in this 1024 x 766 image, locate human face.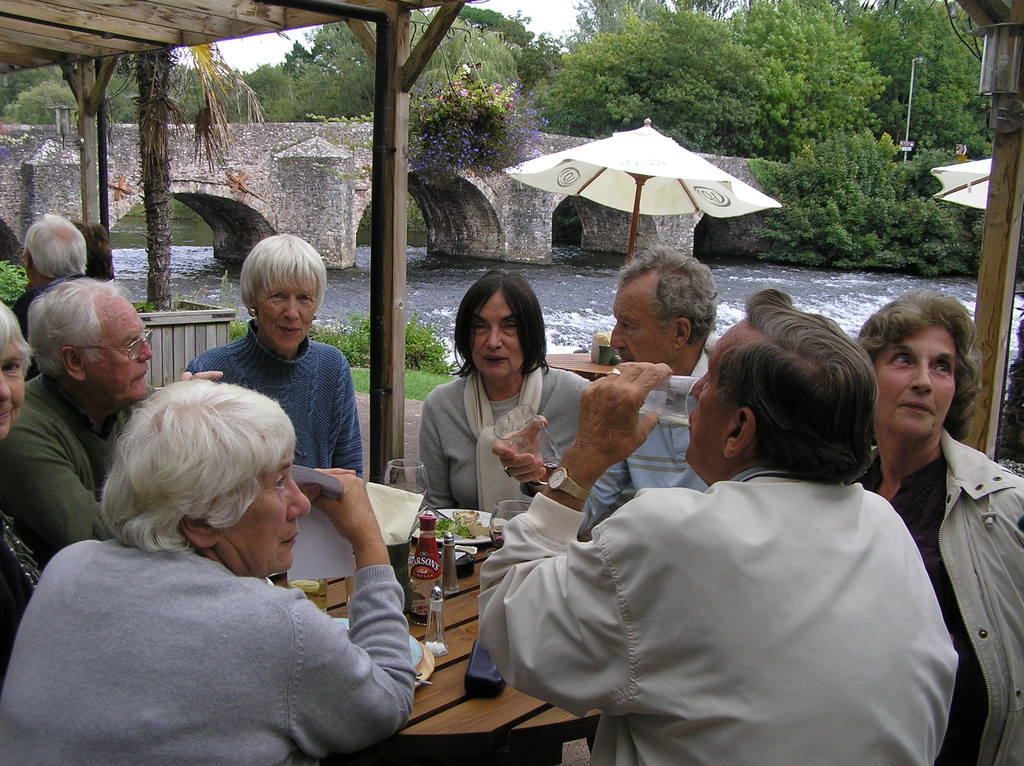
Bounding box: l=226, t=451, r=312, b=576.
